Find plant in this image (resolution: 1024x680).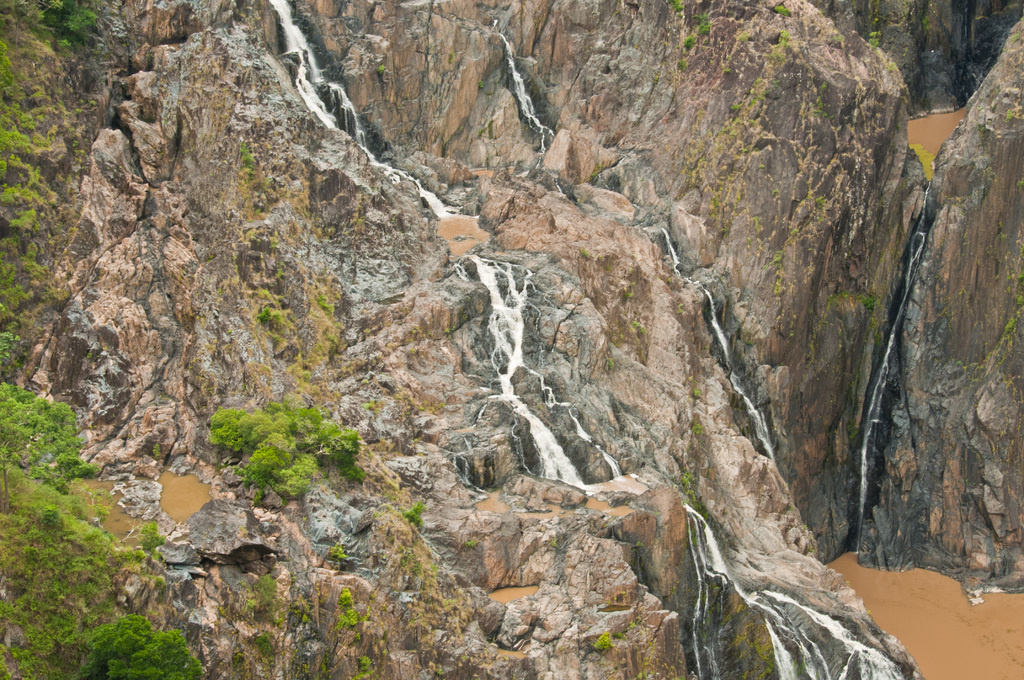
<bbox>884, 56, 897, 76</bbox>.
